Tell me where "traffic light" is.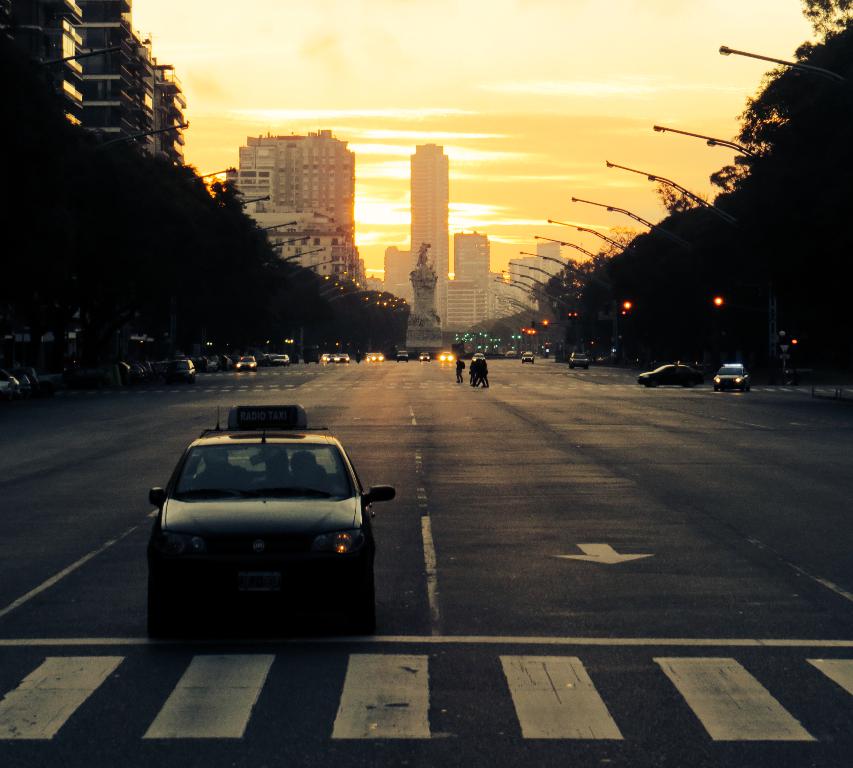
"traffic light" is at bbox(517, 335, 522, 342).
